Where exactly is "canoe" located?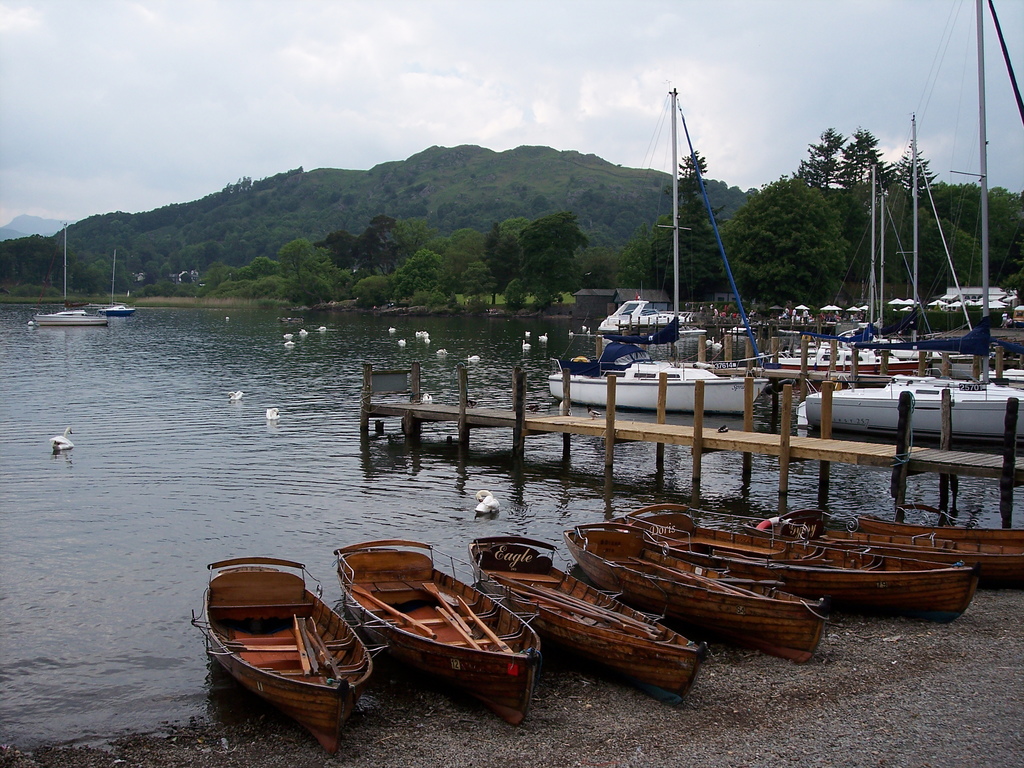
Its bounding box is BBox(556, 522, 830, 664).
